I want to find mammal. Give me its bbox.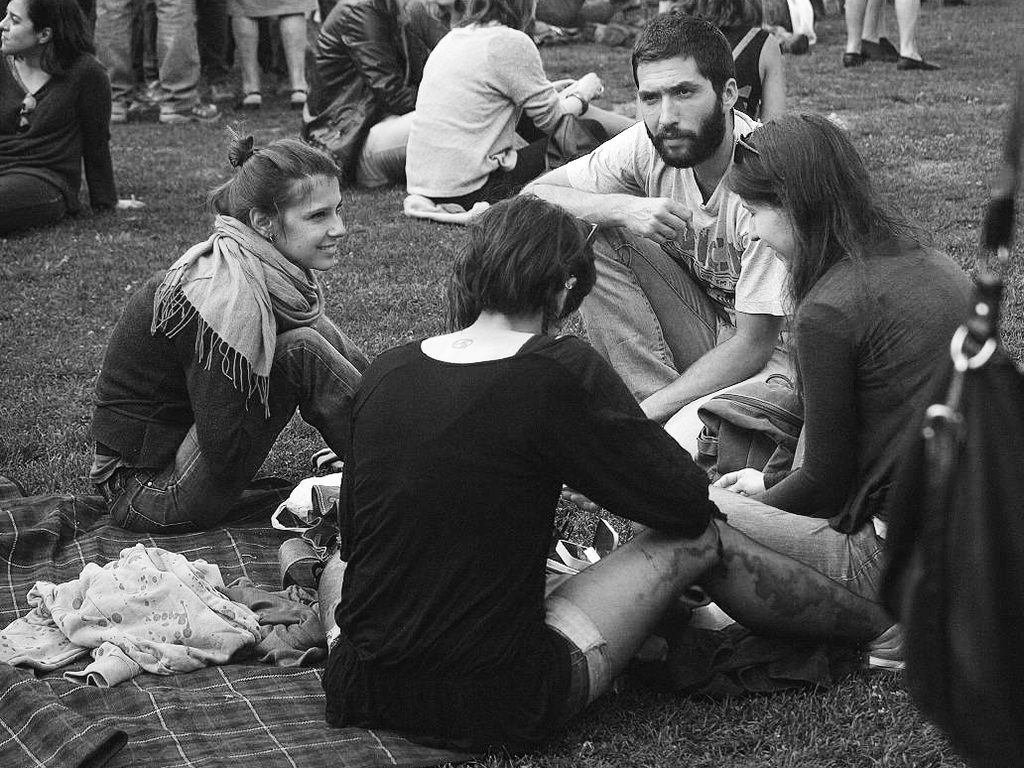
box(93, 0, 226, 121).
